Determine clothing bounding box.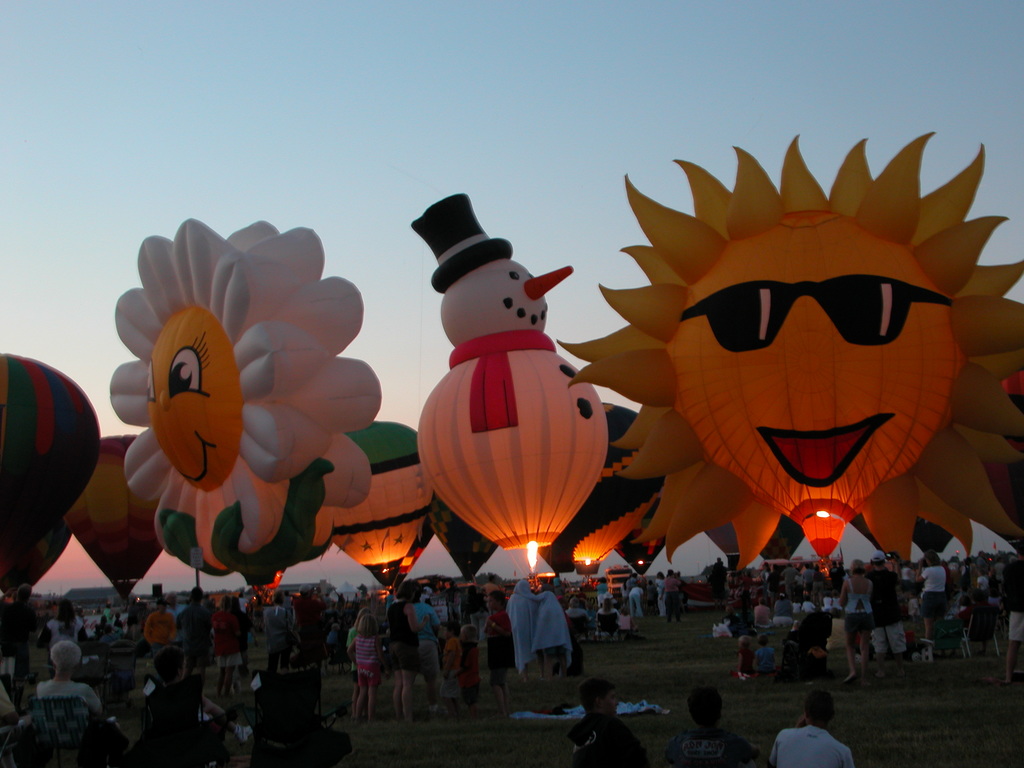
Determined: bbox=(486, 611, 512, 694).
